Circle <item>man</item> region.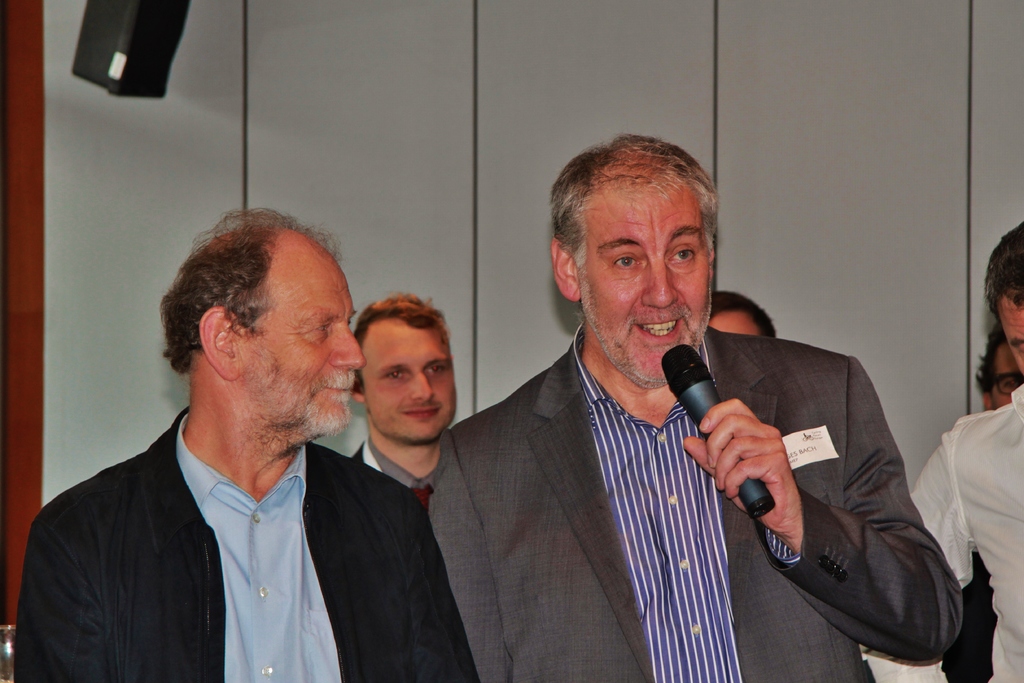
Region: rect(345, 289, 458, 492).
